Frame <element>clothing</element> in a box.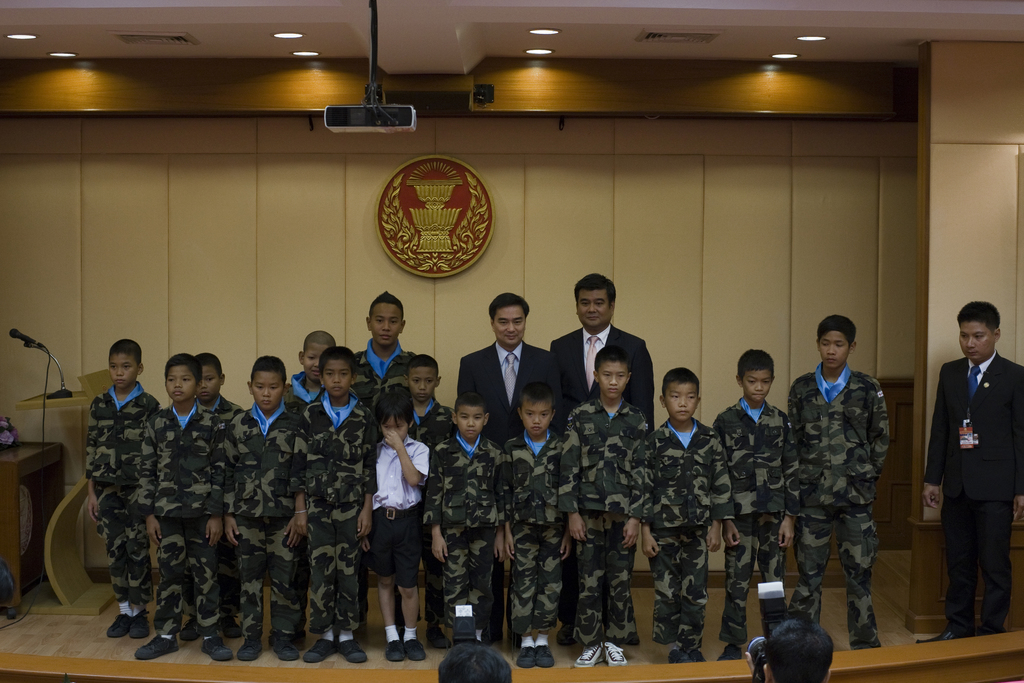
locate(481, 440, 568, 634).
